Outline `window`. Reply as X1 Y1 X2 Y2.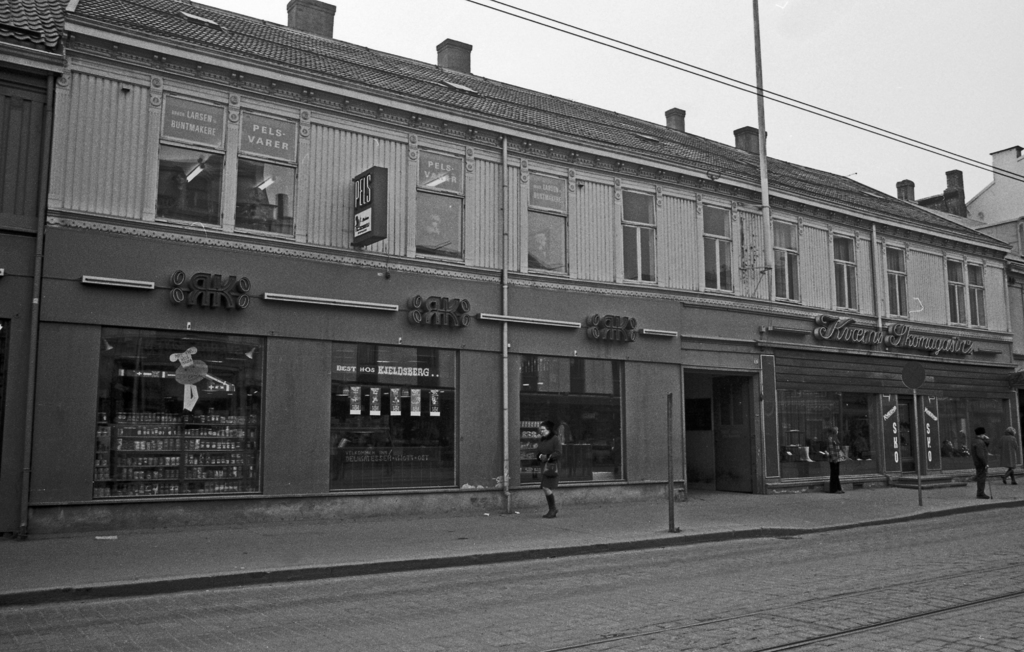
419 152 463 261.
